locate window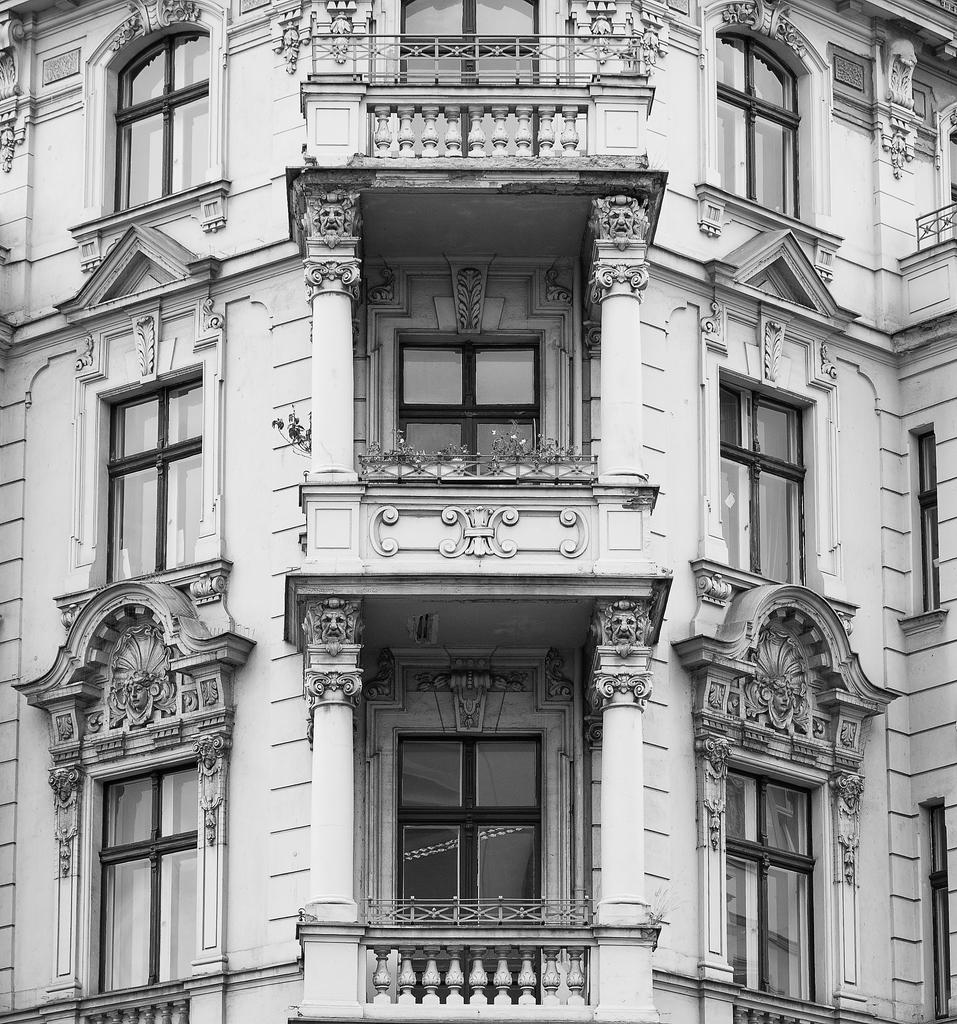
(717, 27, 812, 233)
